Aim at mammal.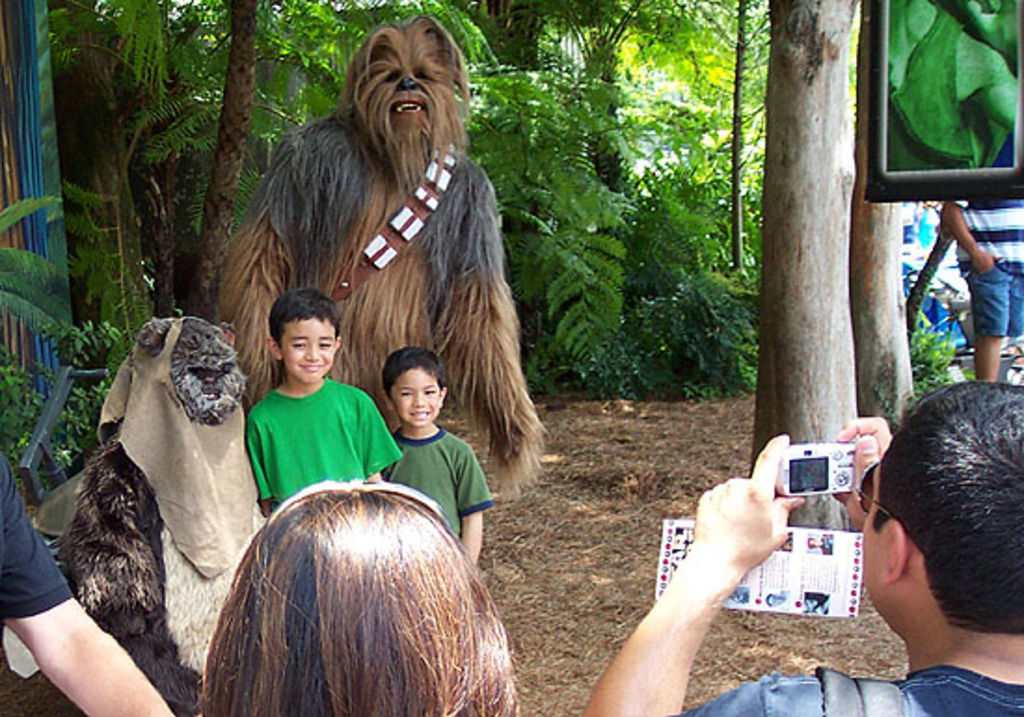
Aimed at x1=581, y1=376, x2=1022, y2=715.
